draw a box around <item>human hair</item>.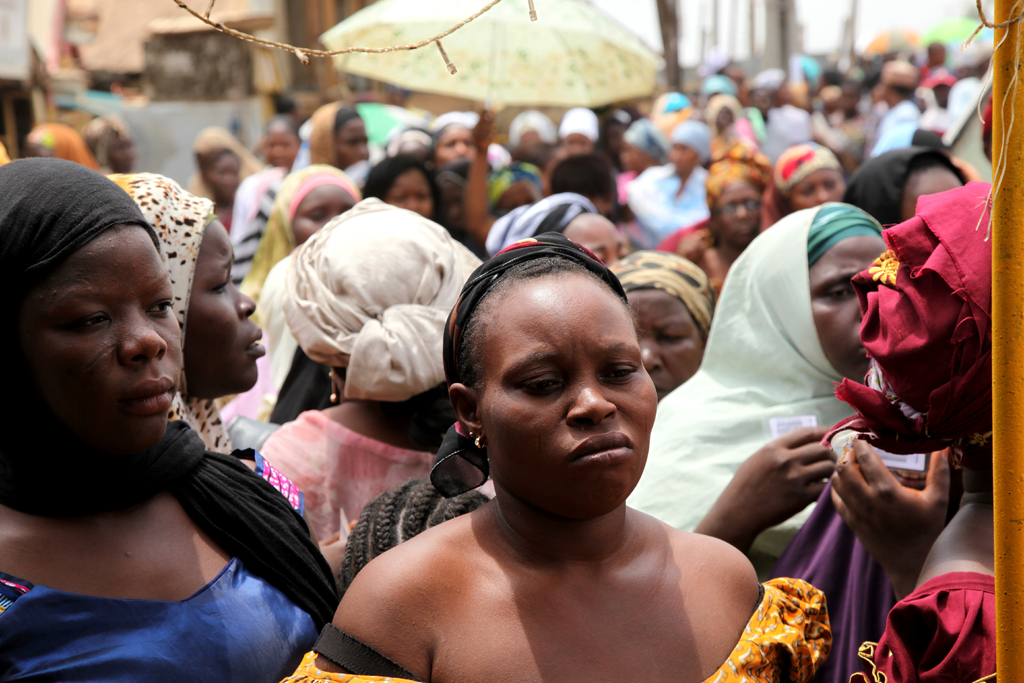
454,243,658,438.
